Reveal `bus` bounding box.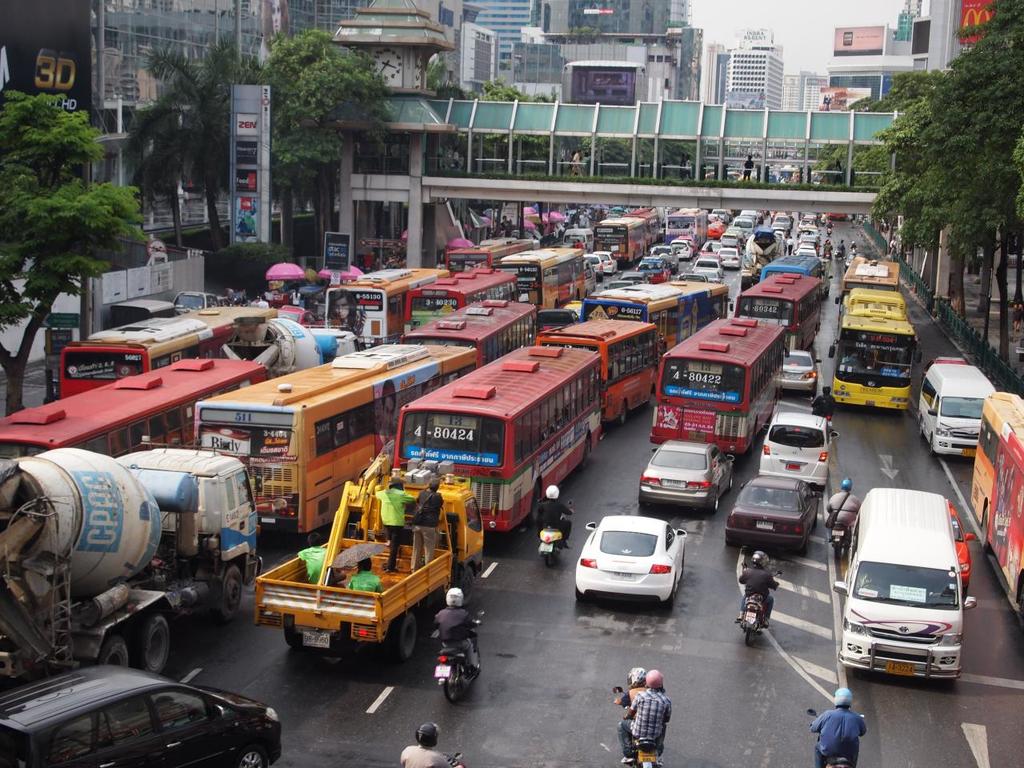
Revealed: <box>757,250,823,281</box>.
